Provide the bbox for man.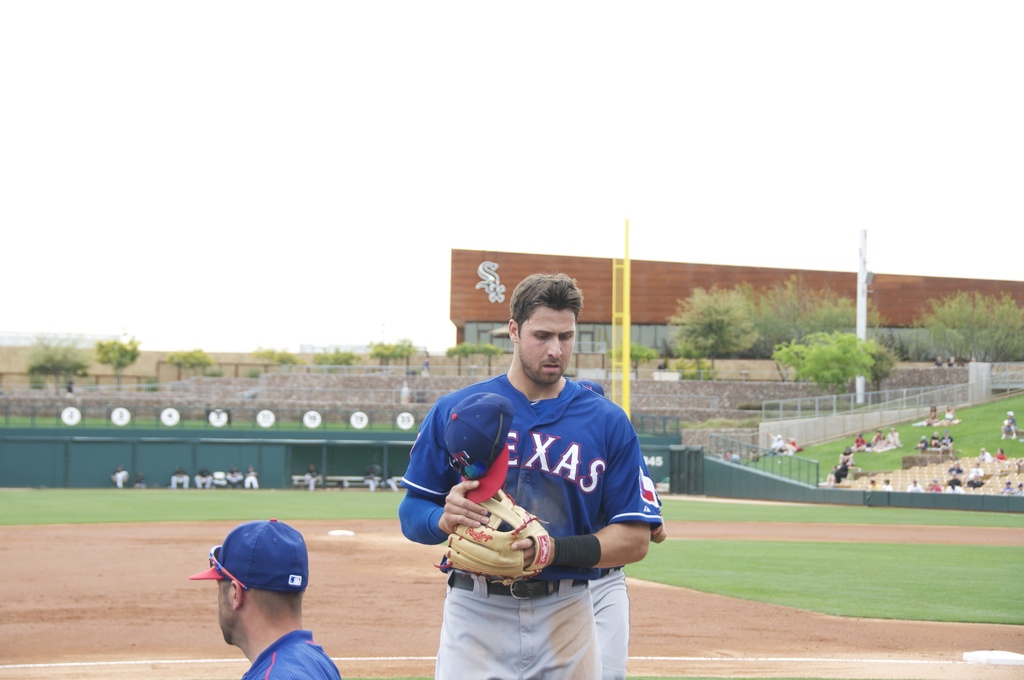
{"left": 193, "top": 518, "right": 340, "bottom": 679}.
